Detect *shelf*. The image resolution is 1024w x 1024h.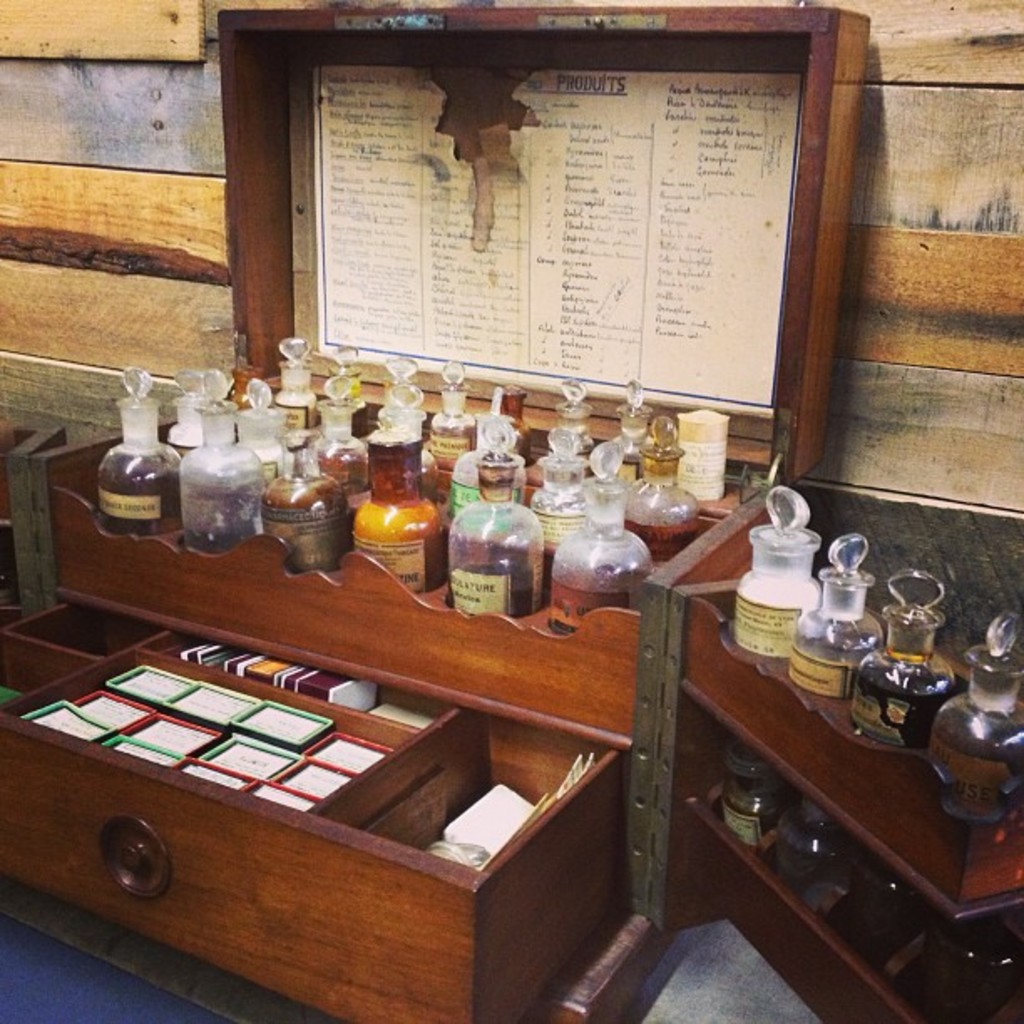
(left=0, top=617, right=691, bottom=1022).
